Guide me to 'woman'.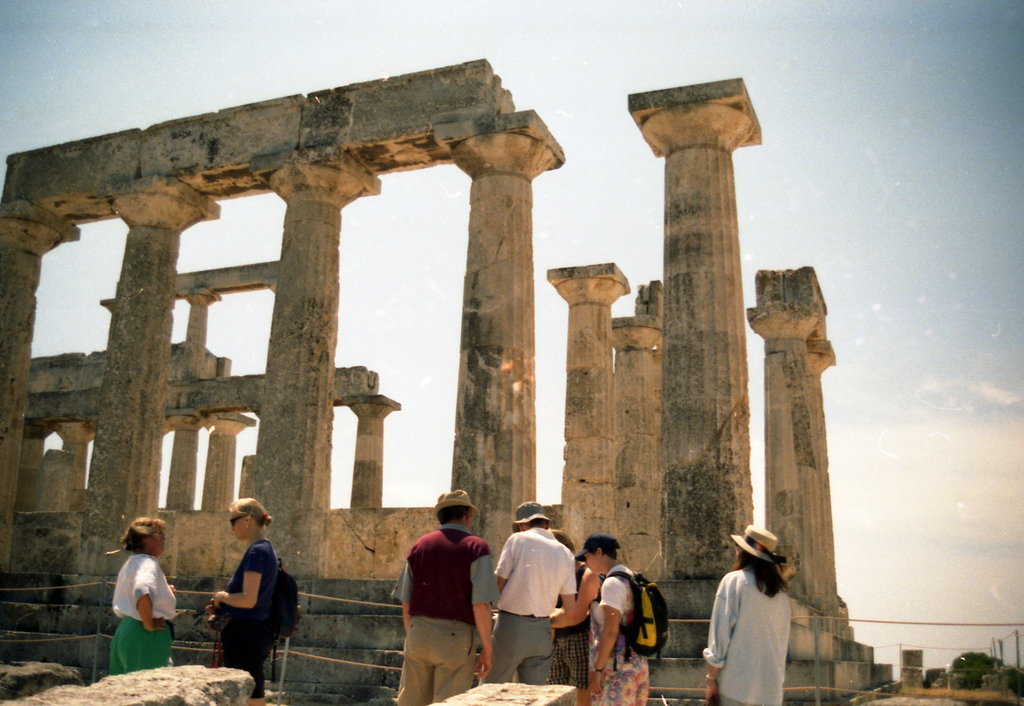
Guidance: [713,516,806,696].
